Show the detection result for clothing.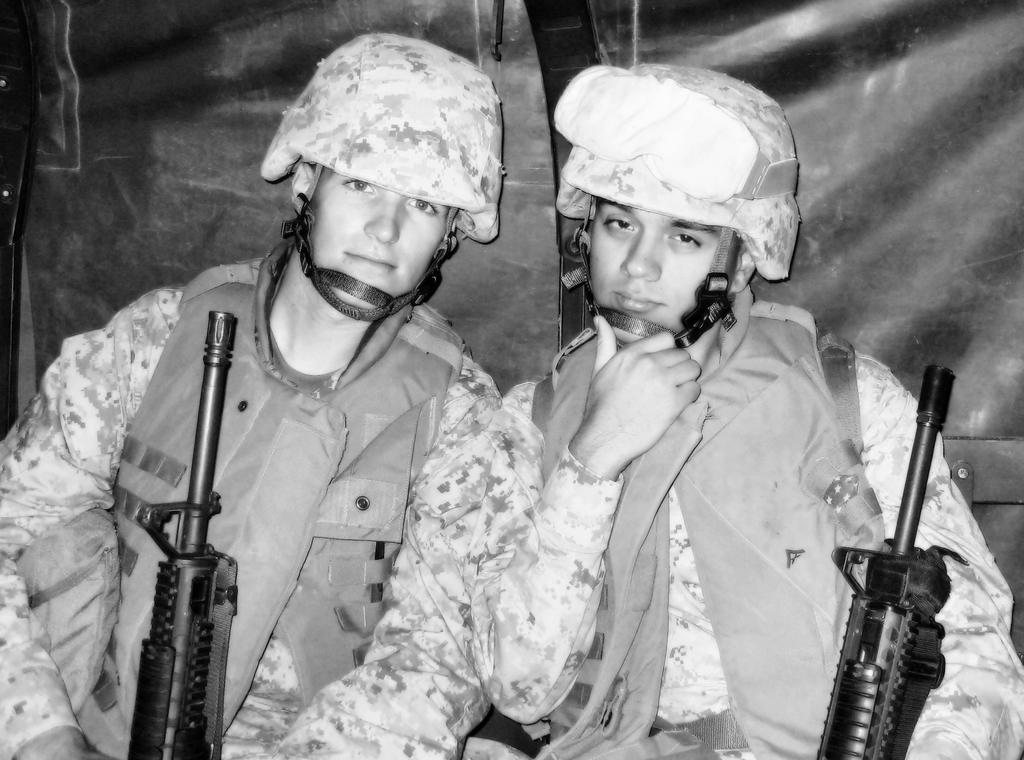
<bbox>463, 312, 1023, 759</bbox>.
